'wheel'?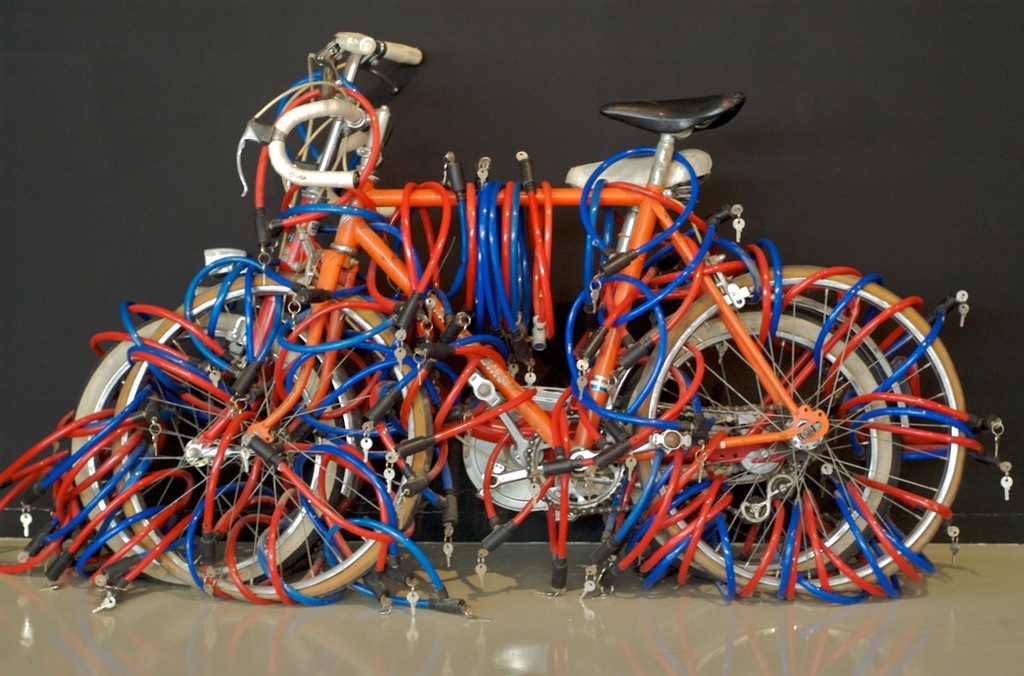
<bbox>69, 308, 344, 589</bbox>
